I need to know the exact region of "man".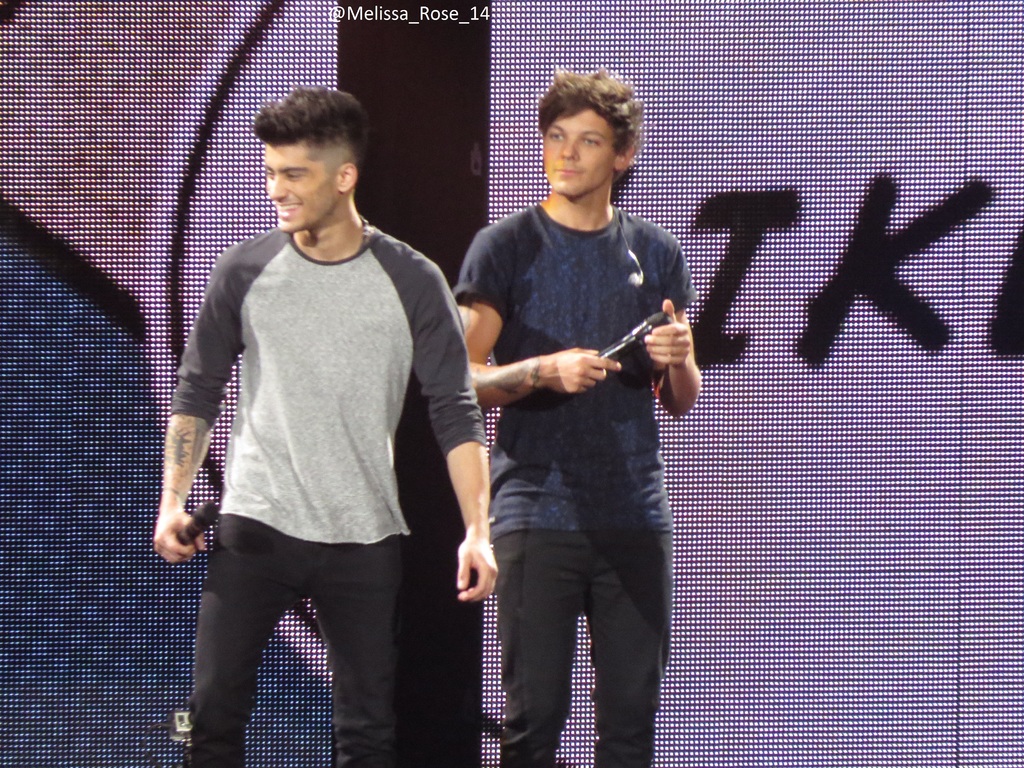
Region: locate(146, 76, 492, 749).
